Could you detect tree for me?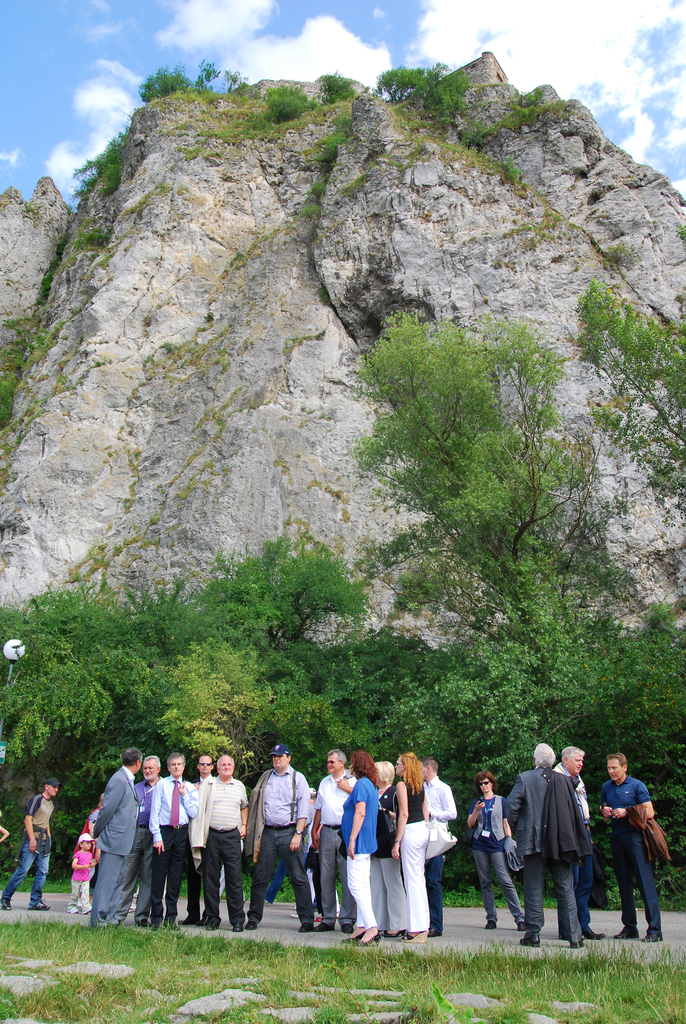
Detection result: 370:293:633:756.
